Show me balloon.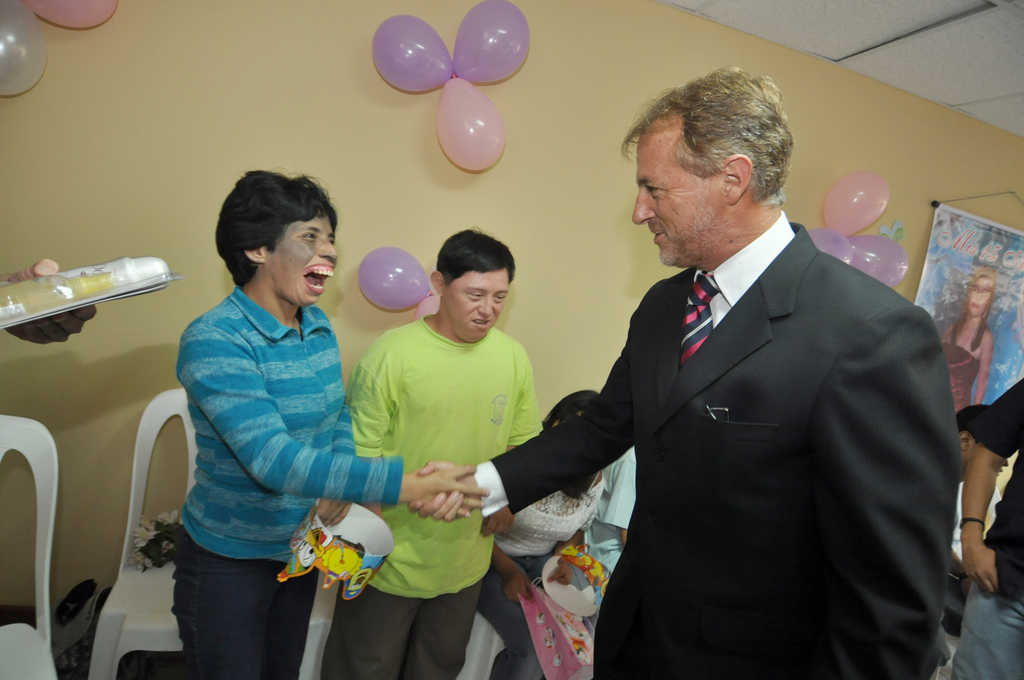
balloon is here: (x1=0, y1=0, x2=45, y2=95).
